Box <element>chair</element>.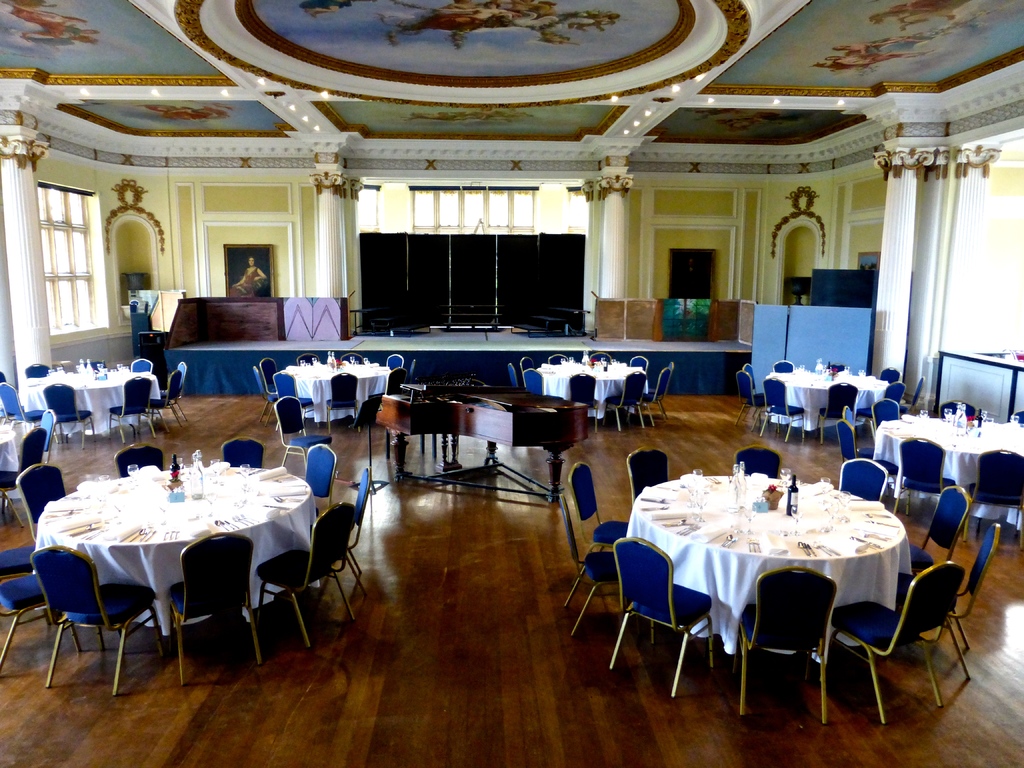
[left=277, top=394, right=332, bottom=467].
